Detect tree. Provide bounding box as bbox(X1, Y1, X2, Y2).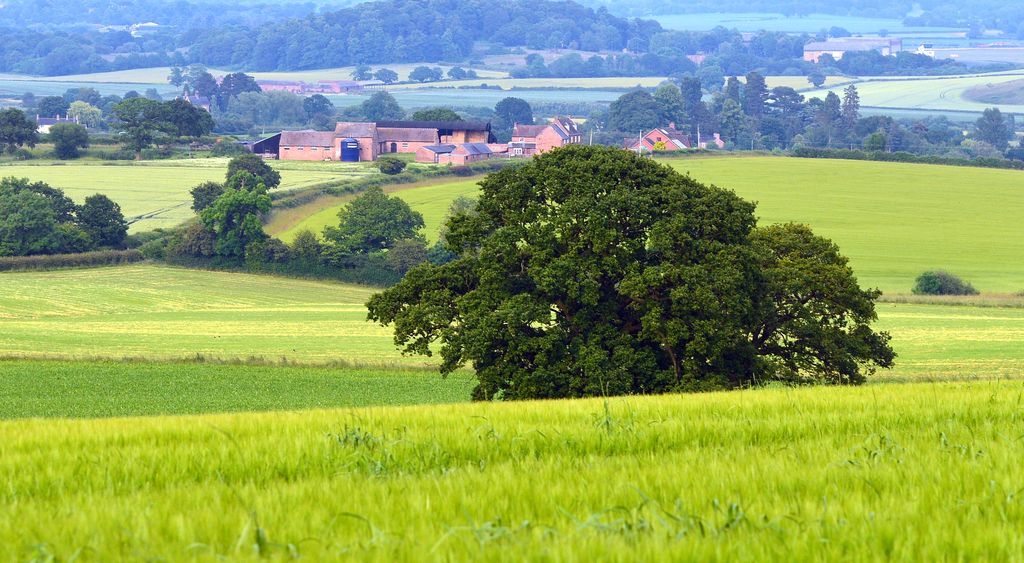
bbox(200, 186, 273, 263).
